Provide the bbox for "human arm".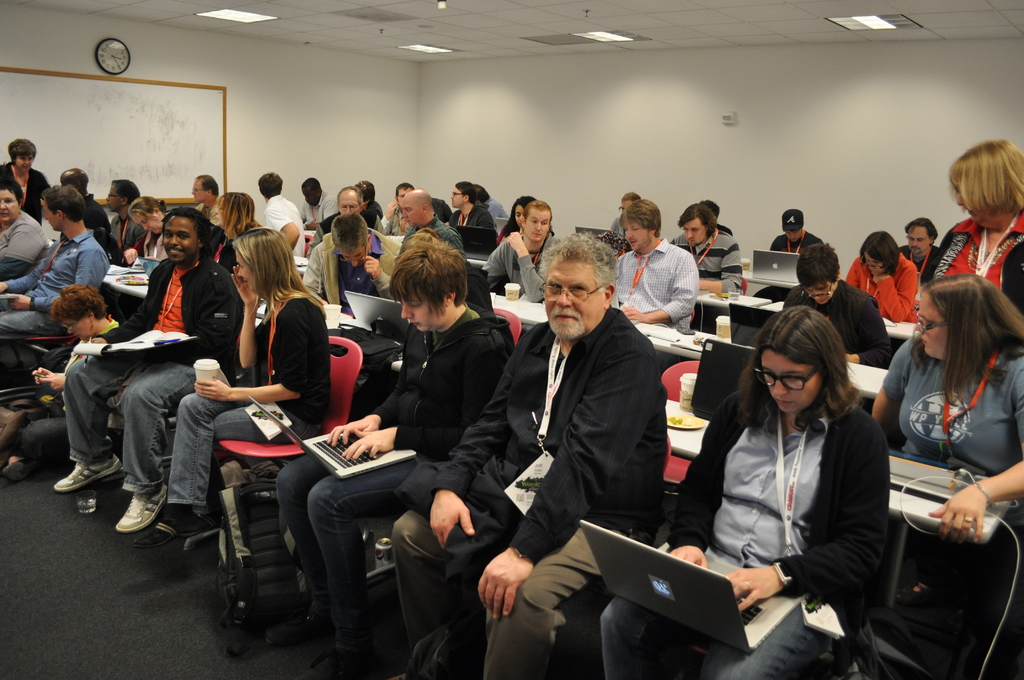
locate(90, 265, 158, 345).
